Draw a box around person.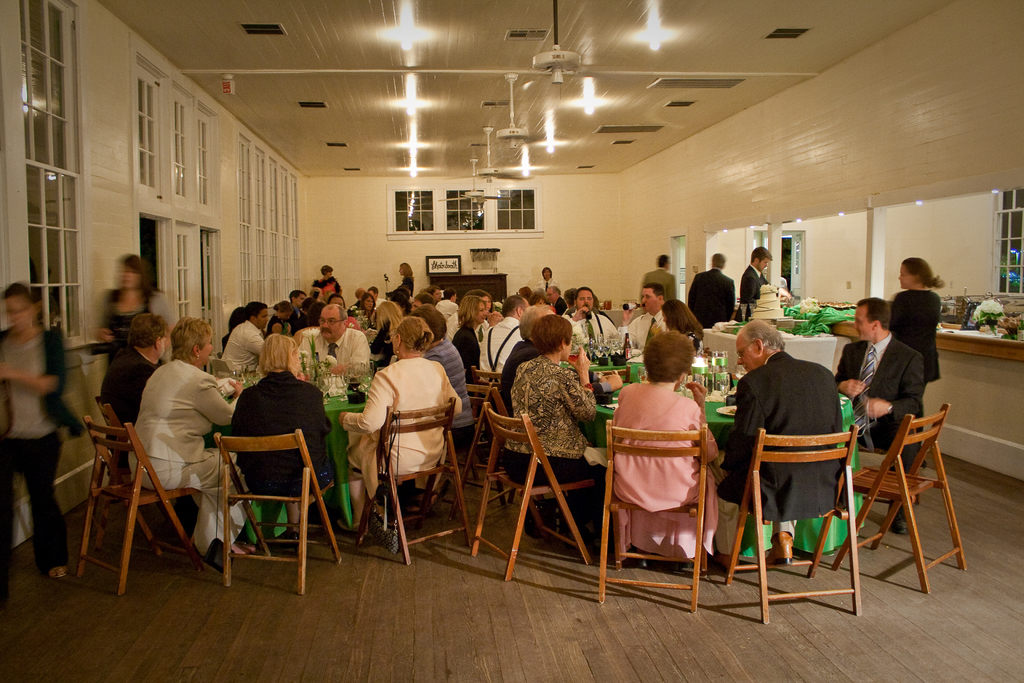
(left=476, top=286, right=502, bottom=332).
